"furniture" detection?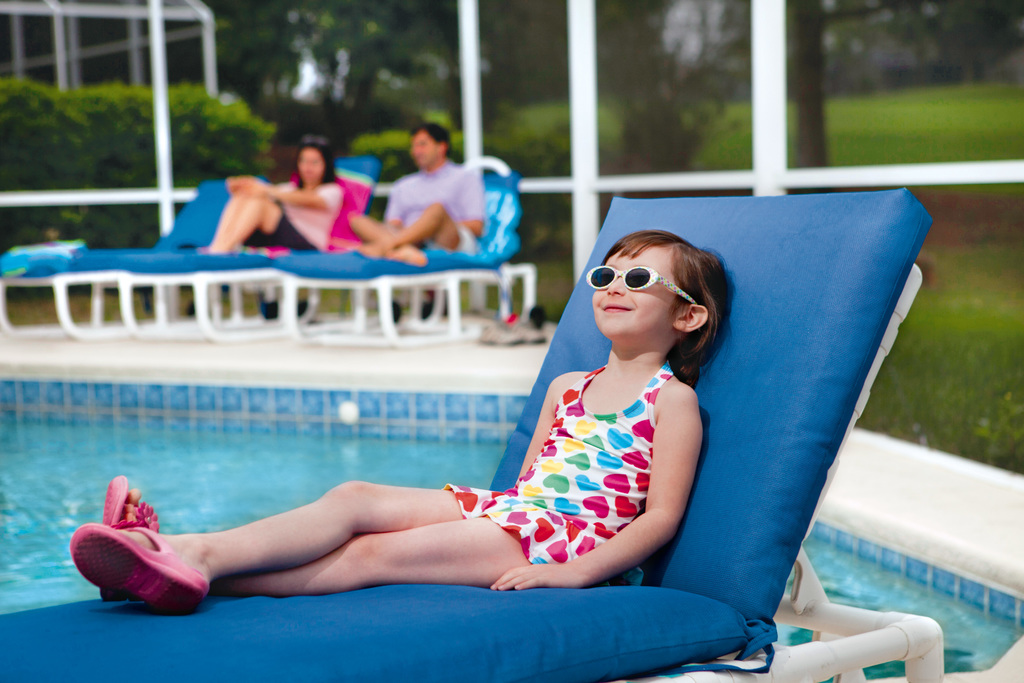
118/160/385/342
